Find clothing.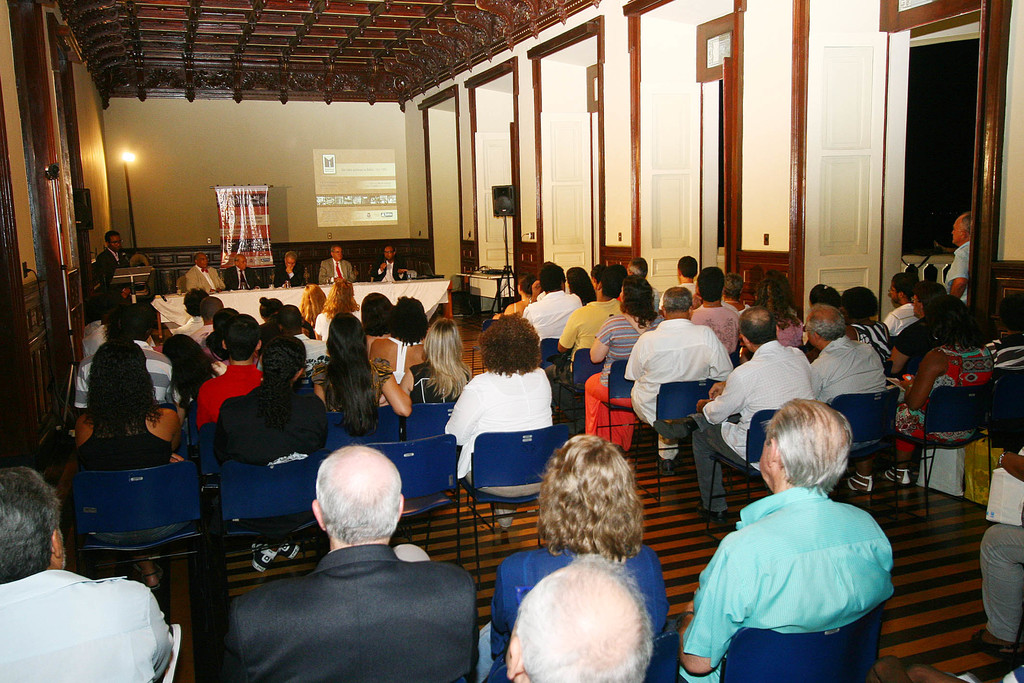
[182, 267, 222, 293].
